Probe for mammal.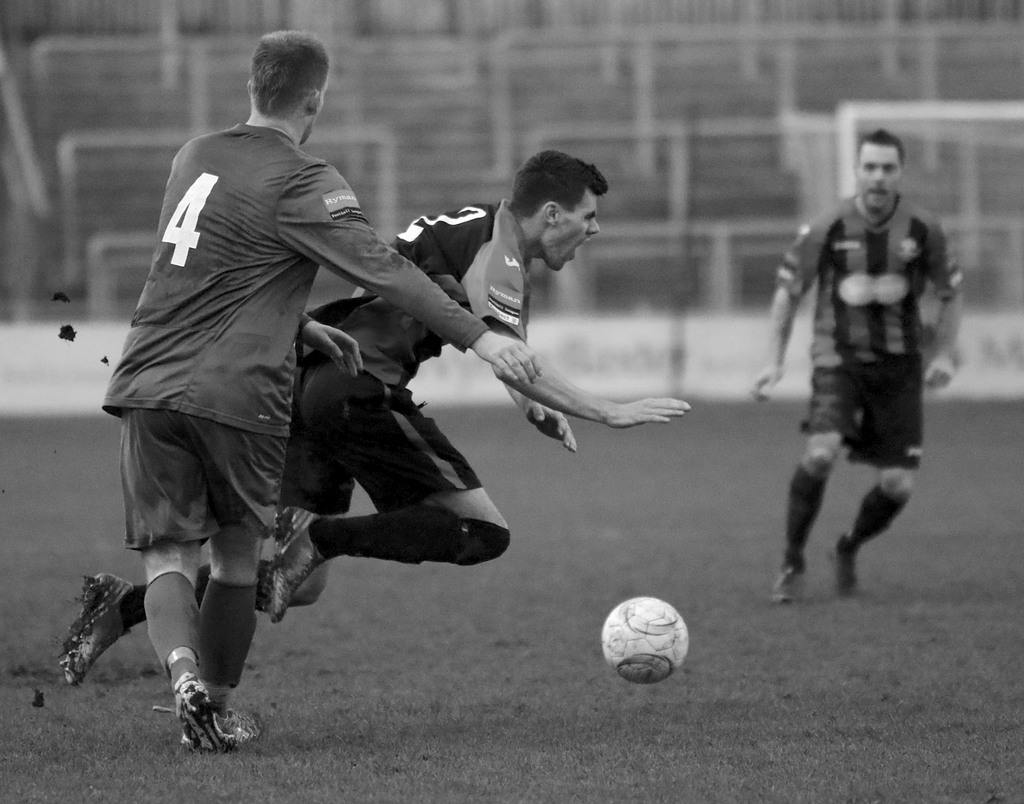
Probe result: bbox(61, 150, 689, 684).
